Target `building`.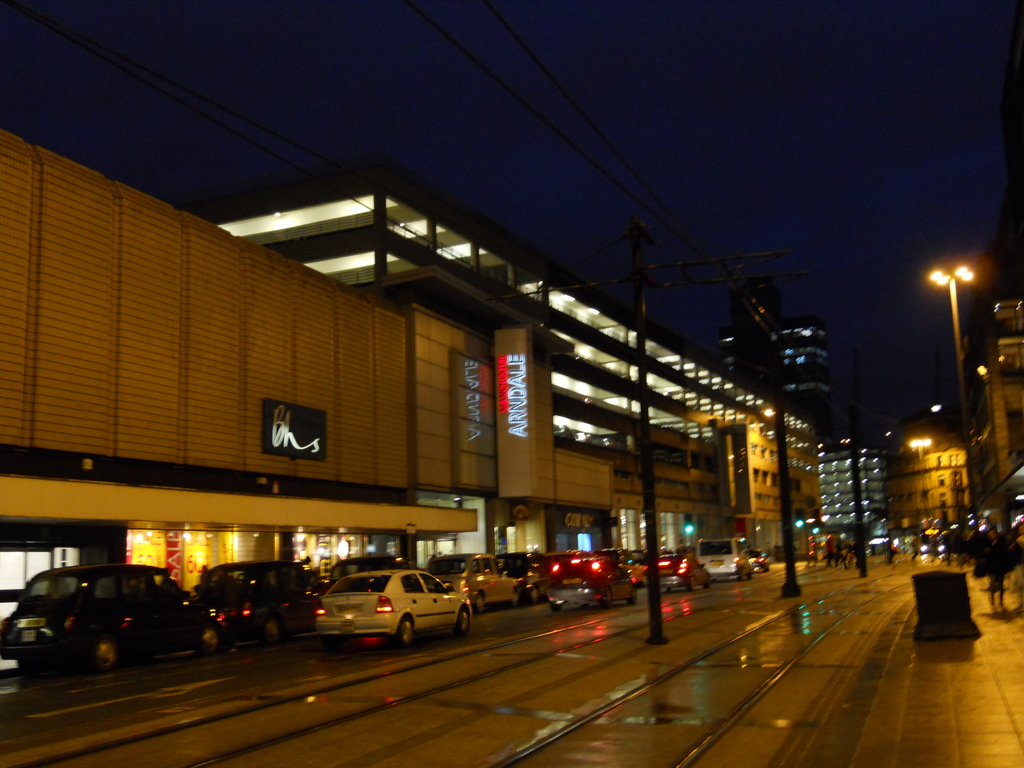
Target region: {"left": 977, "top": 298, "right": 1023, "bottom": 497}.
